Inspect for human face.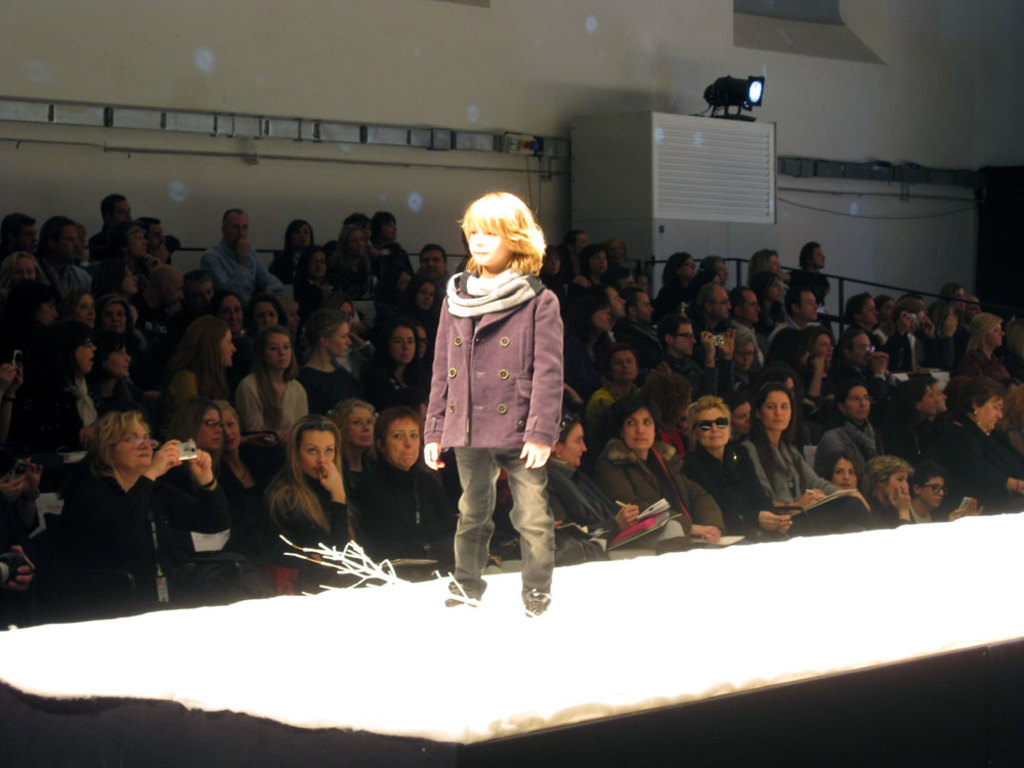
Inspection: 257, 330, 291, 370.
